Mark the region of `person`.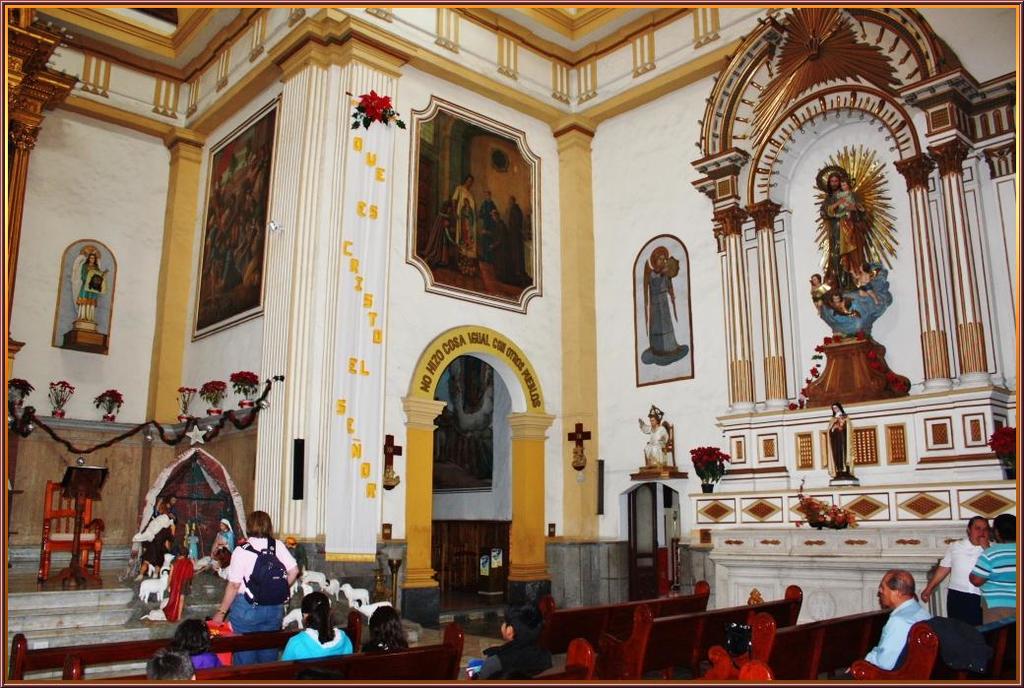
Region: x1=354, y1=602, x2=415, y2=655.
